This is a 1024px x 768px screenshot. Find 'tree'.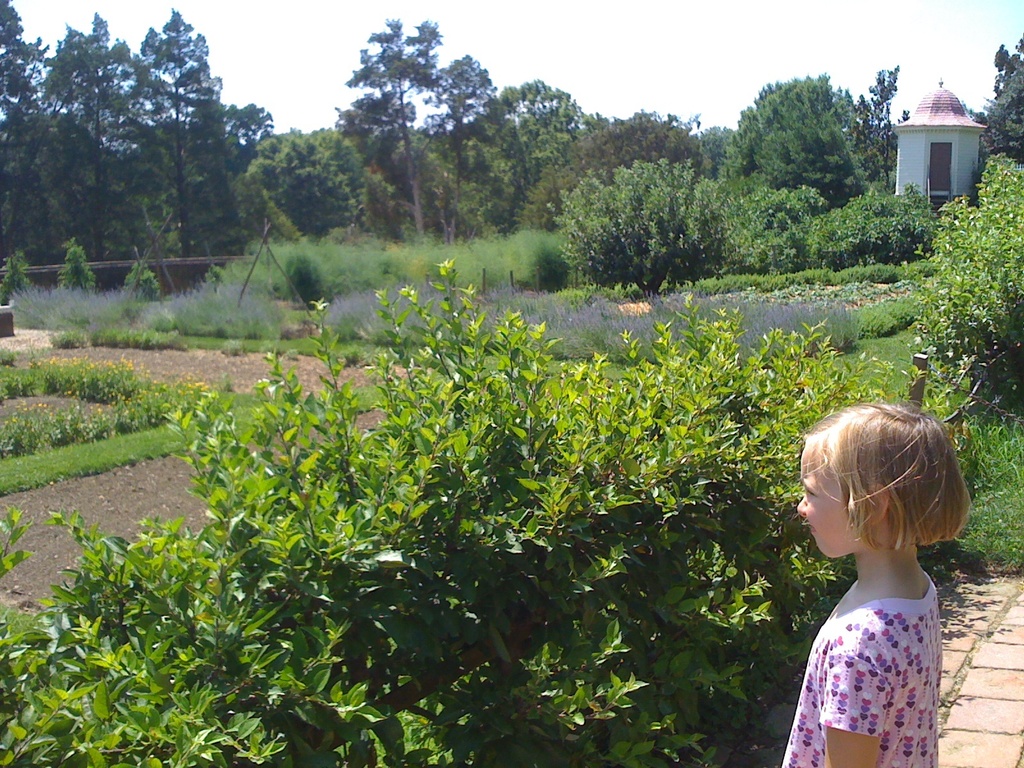
Bounding box: bbox=[59, 247, 100, 288].
